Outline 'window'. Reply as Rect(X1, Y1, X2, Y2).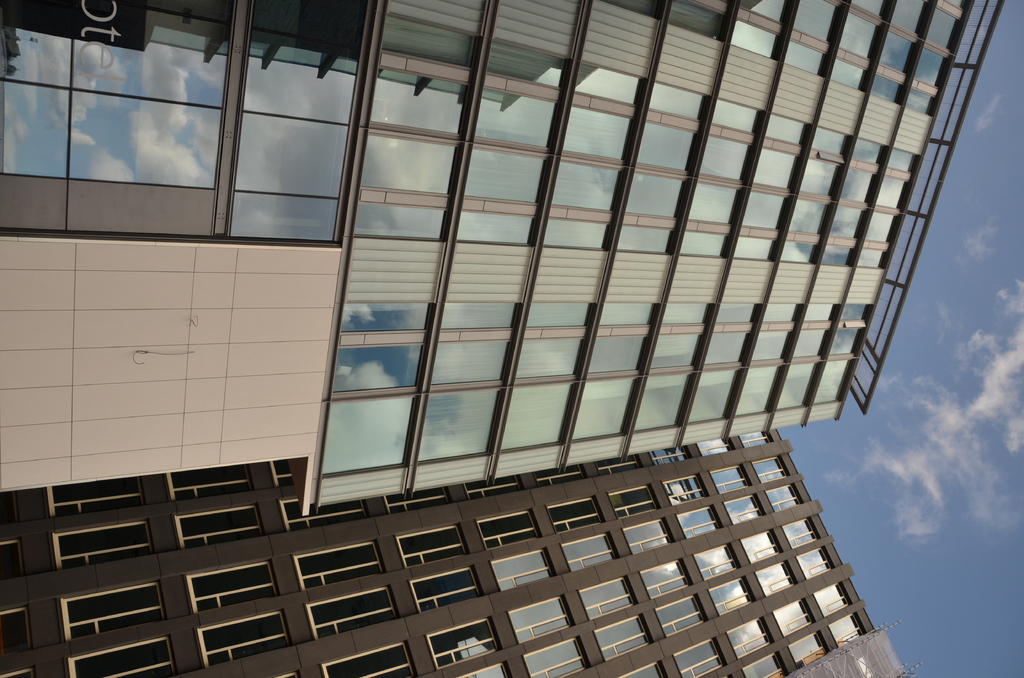
Rect(172, 508, 260, 541).
